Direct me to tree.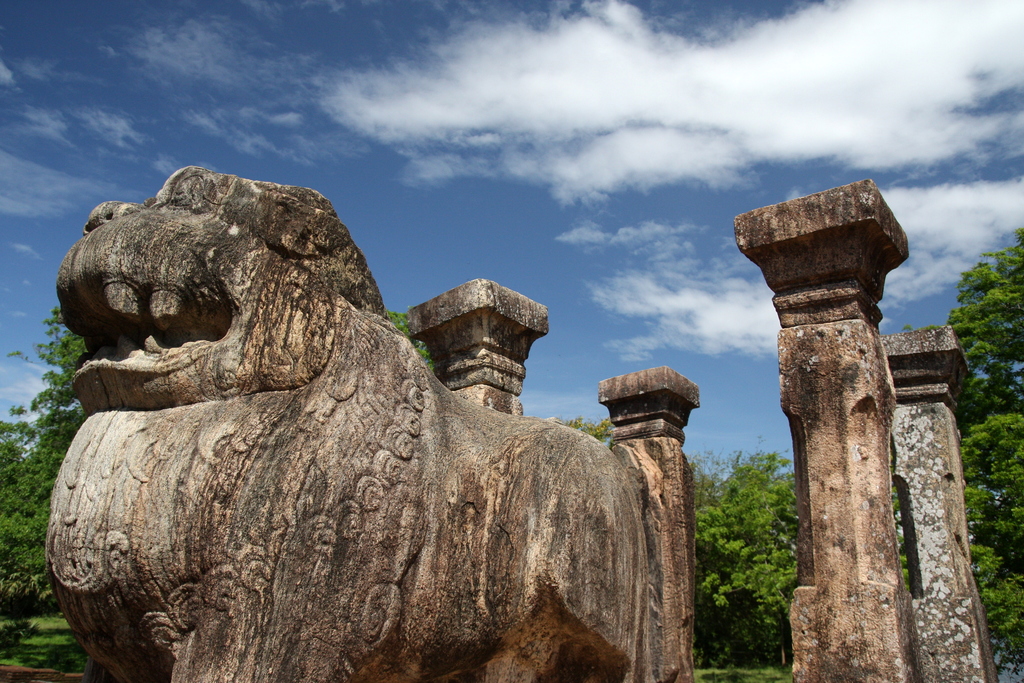
Direction: <region>952, 405, 1023, 678</region>.
